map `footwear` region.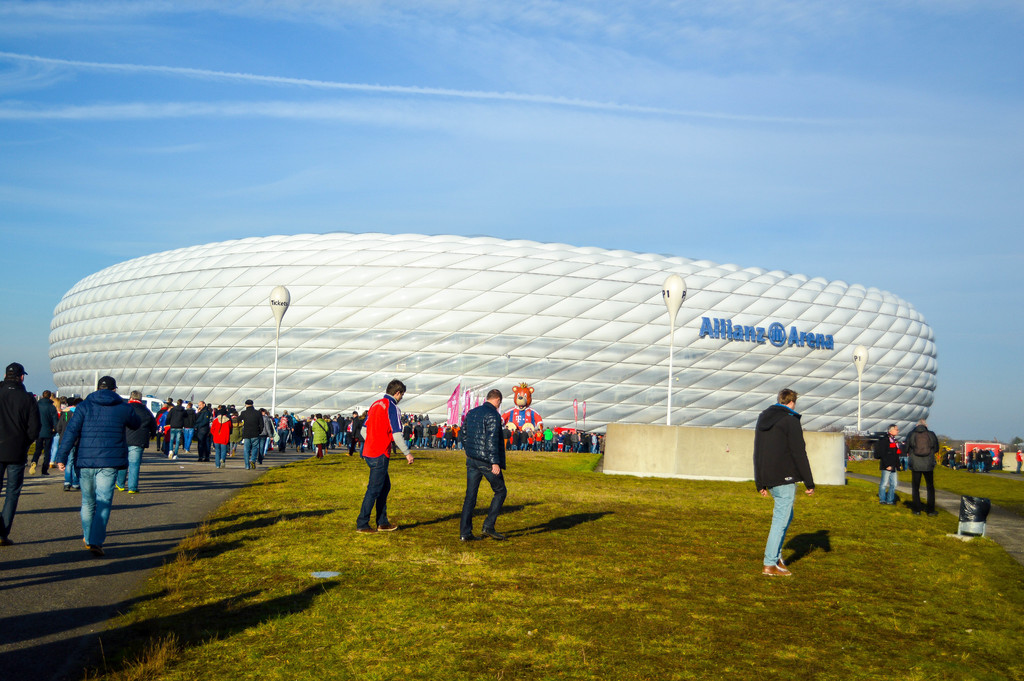
Mapped to Rect(764, 560, 788, 575).
